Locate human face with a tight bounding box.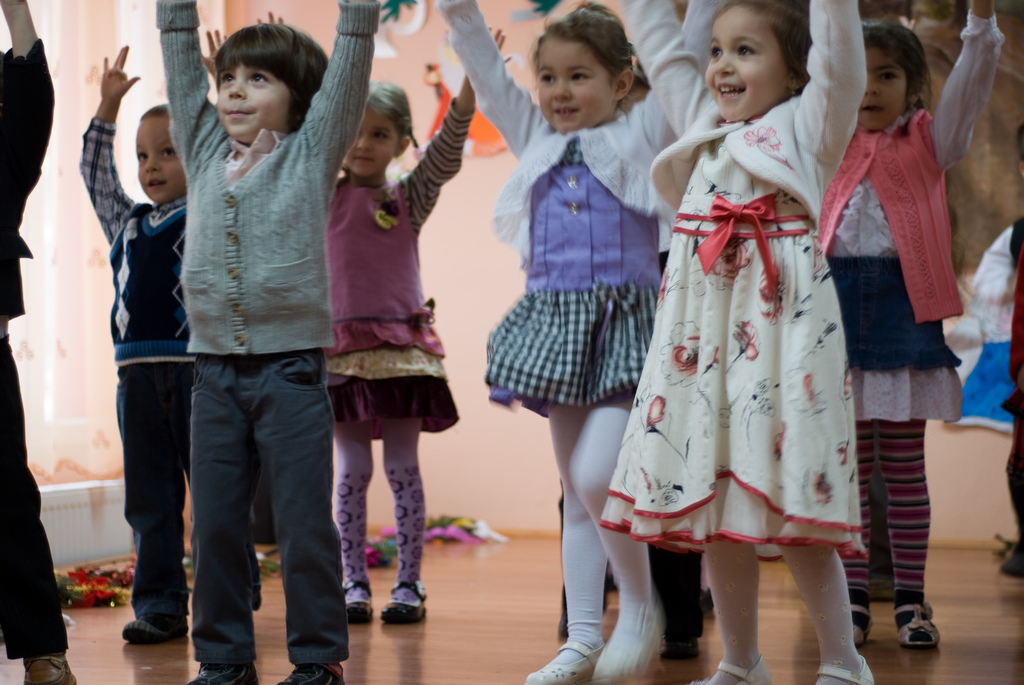
[344,107,398,180].
